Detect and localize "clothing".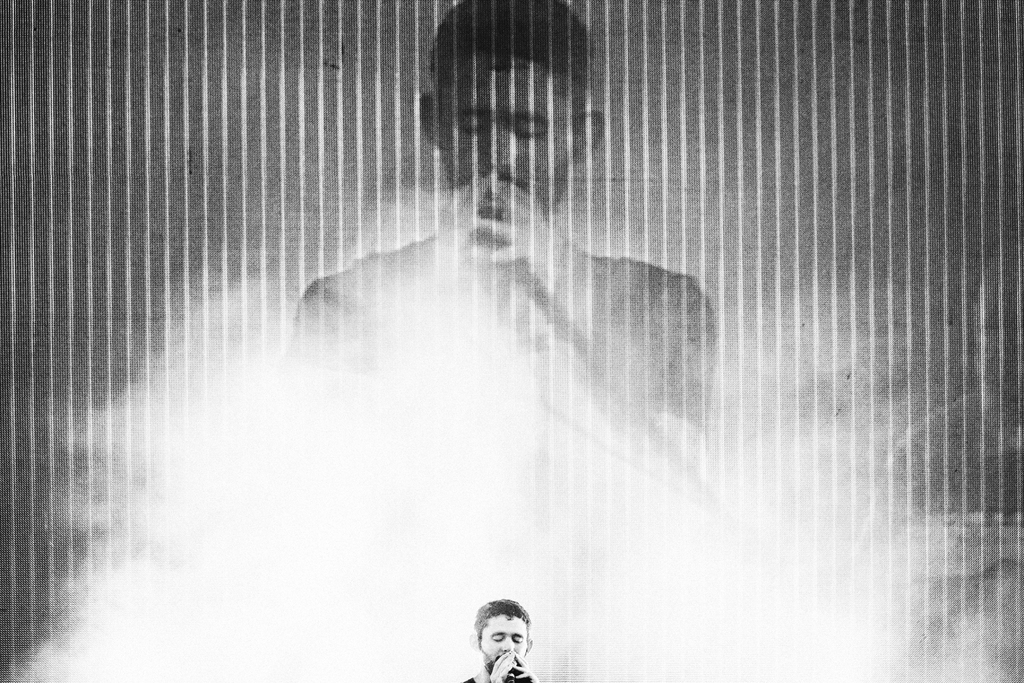
Localized at pyautogui.locateOnScreen(285, 219, 730, 477).
